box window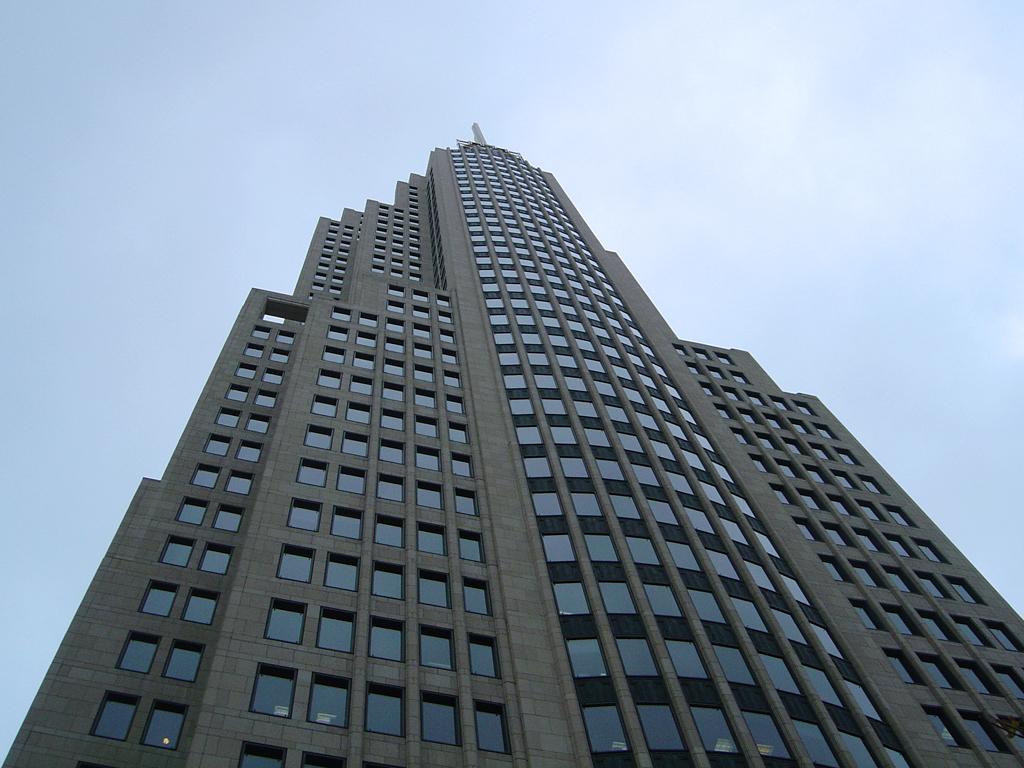
left=274, top=546, right=314, bottom=582
